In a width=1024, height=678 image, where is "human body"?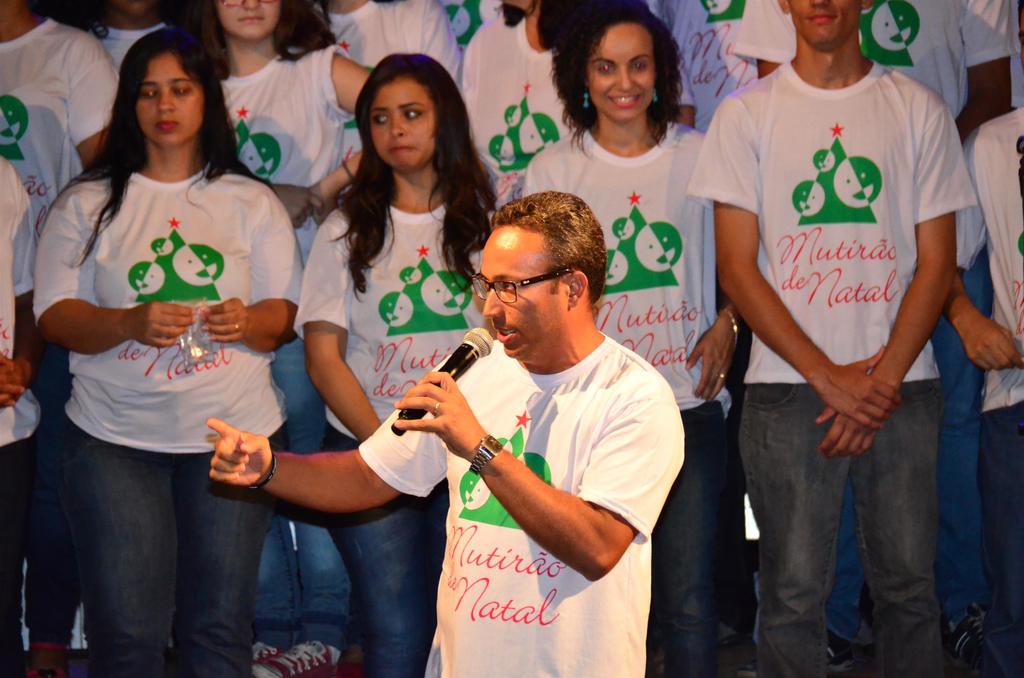
pyautogui.locateOnScreen(0, 18, 115, 215).
